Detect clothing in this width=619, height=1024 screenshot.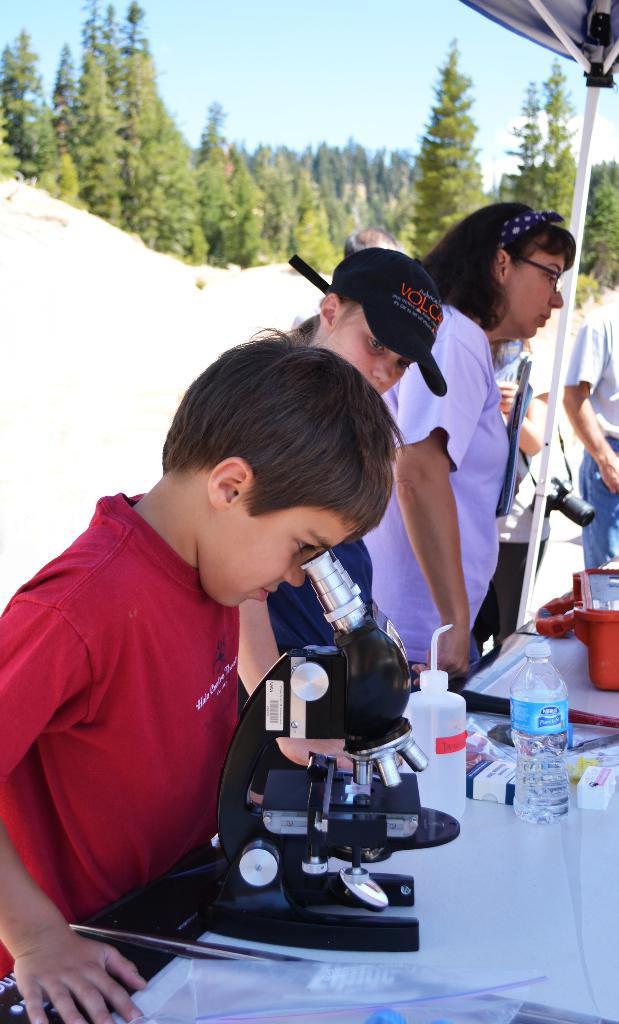
Detection: l=565, t=294, r=618, b=569.
